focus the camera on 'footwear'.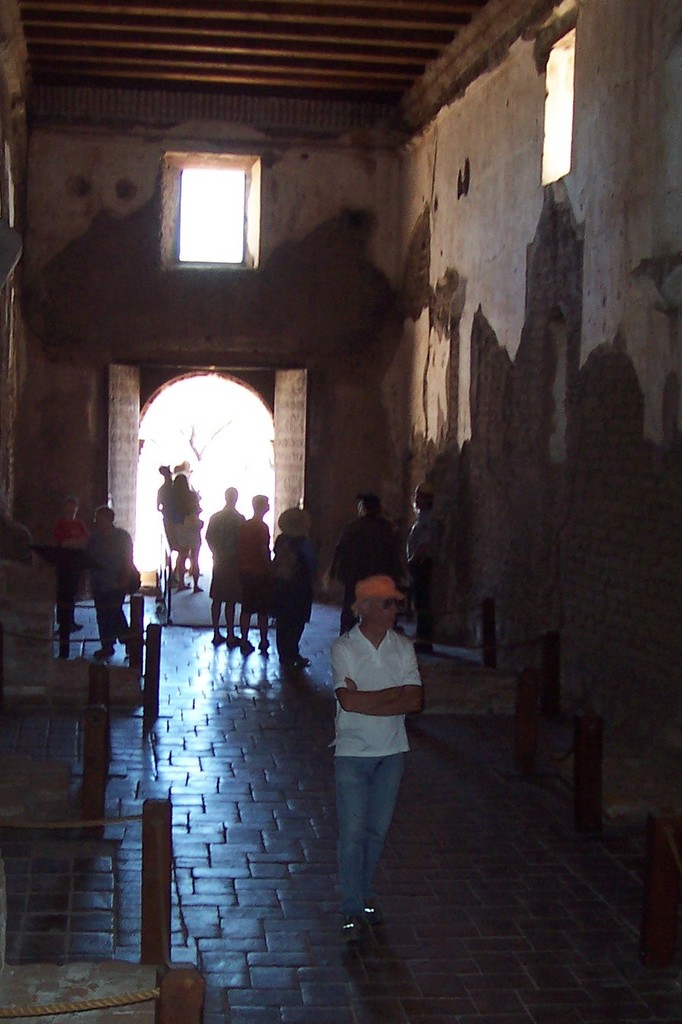
Focus region: 415:641:431:654.
